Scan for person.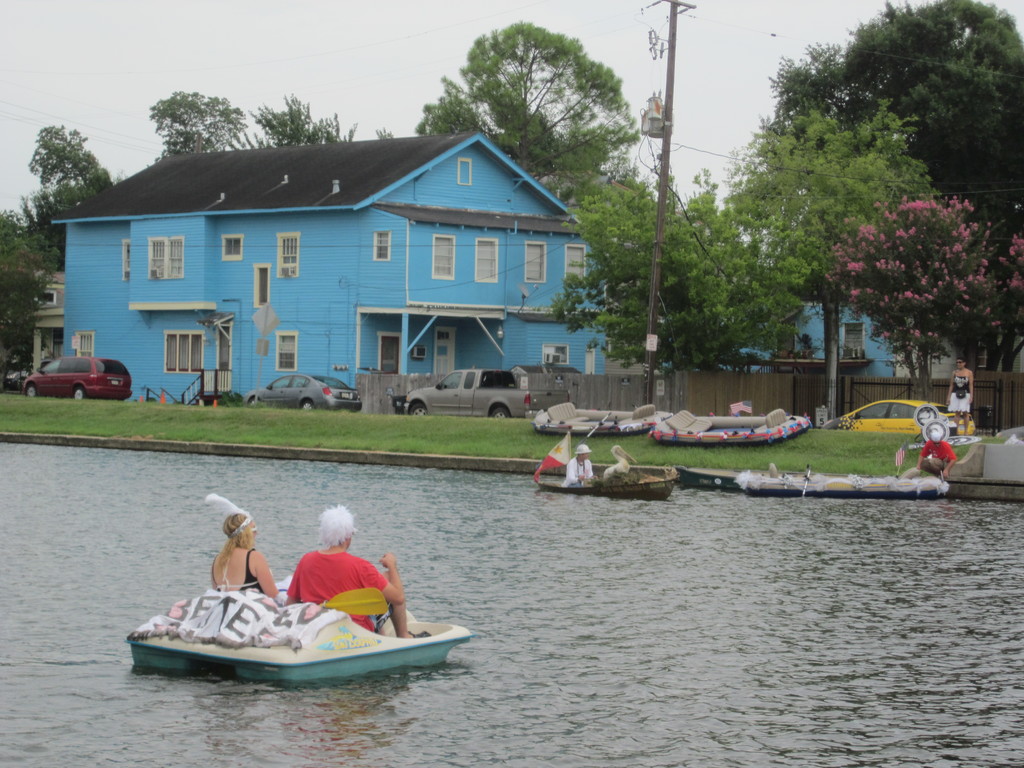
Scan result: detection(607, 442, 643, 478).
